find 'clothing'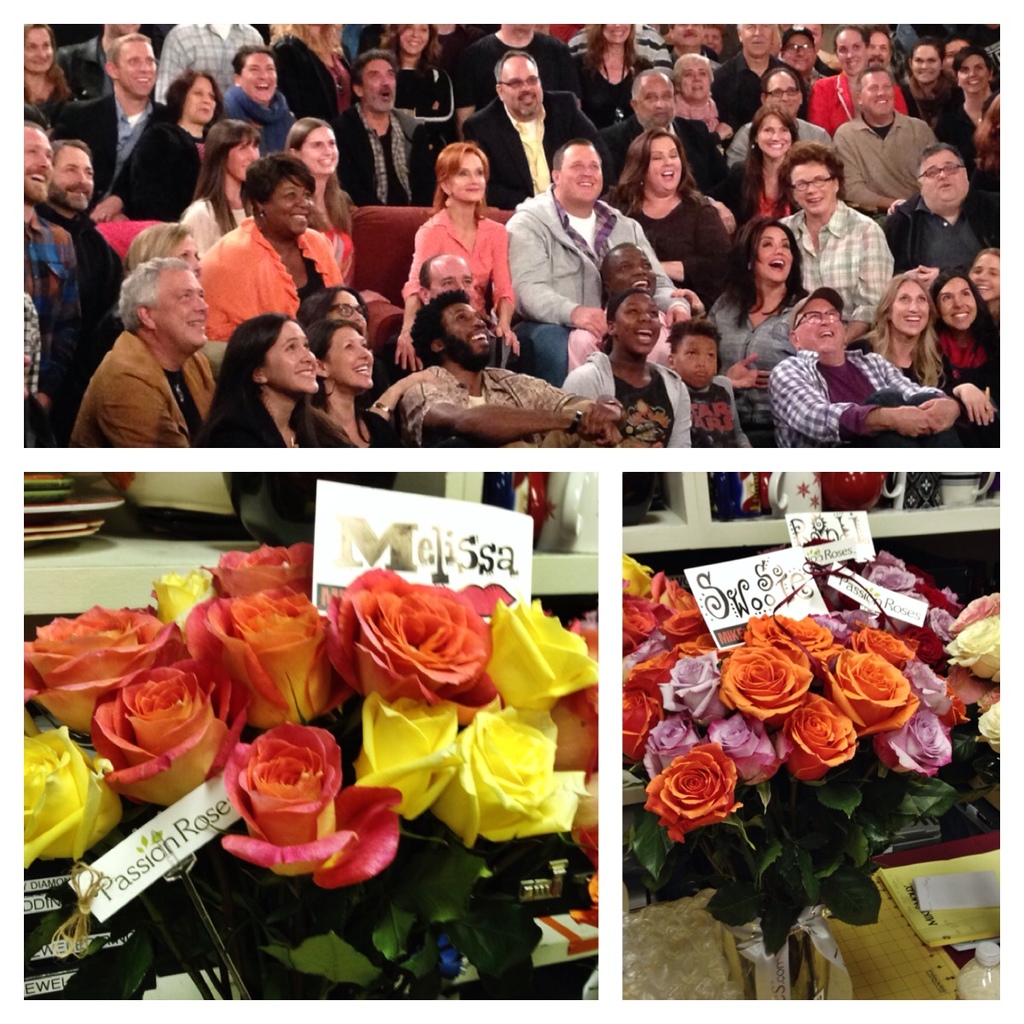
Rect(66, 99, 175, 195)
